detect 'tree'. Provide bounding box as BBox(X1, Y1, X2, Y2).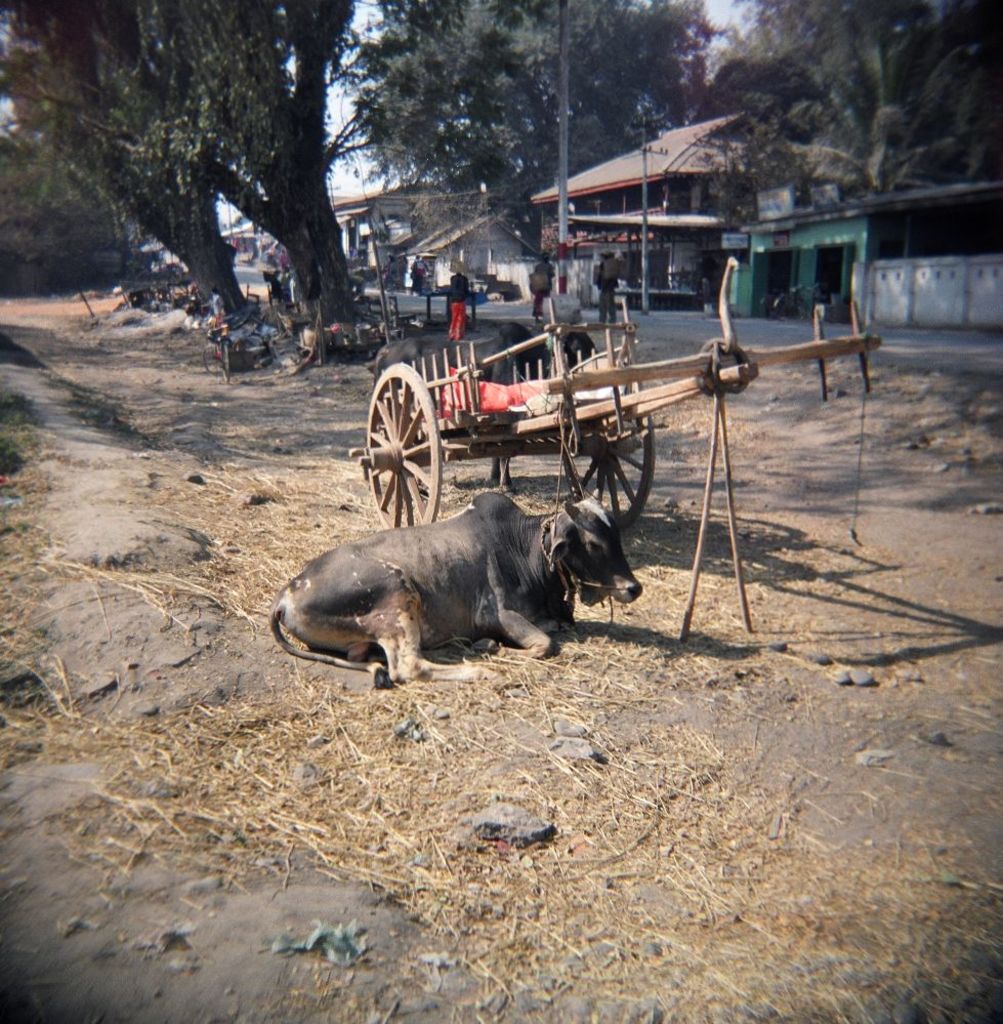
BBox(45, 54, 430, 305).
